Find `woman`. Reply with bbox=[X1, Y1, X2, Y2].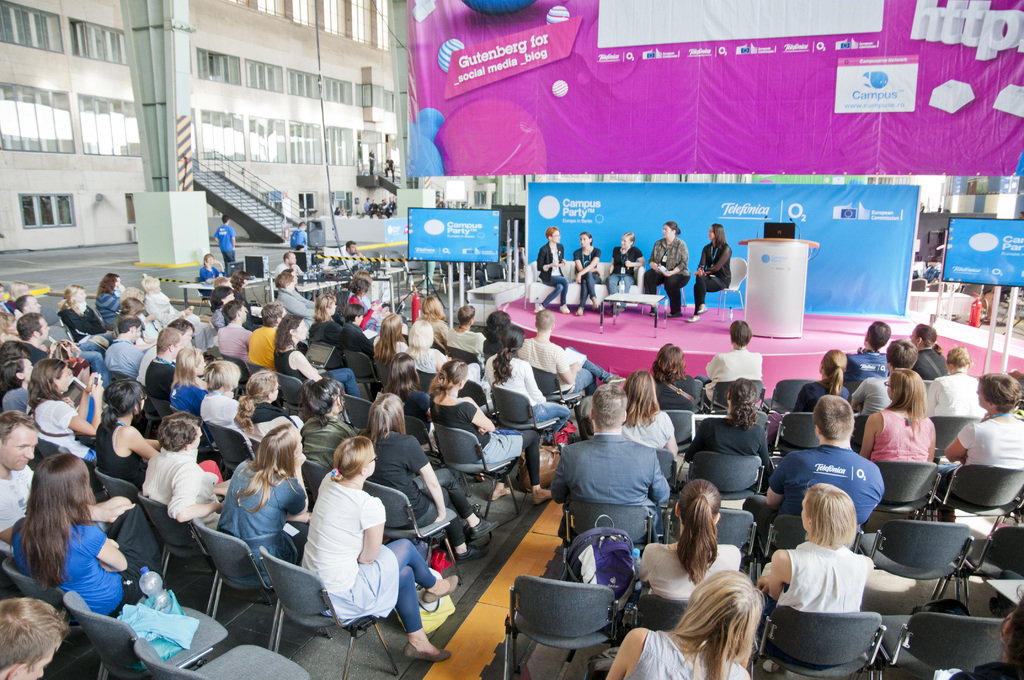
bbox=[686, 224, 732, 321].
